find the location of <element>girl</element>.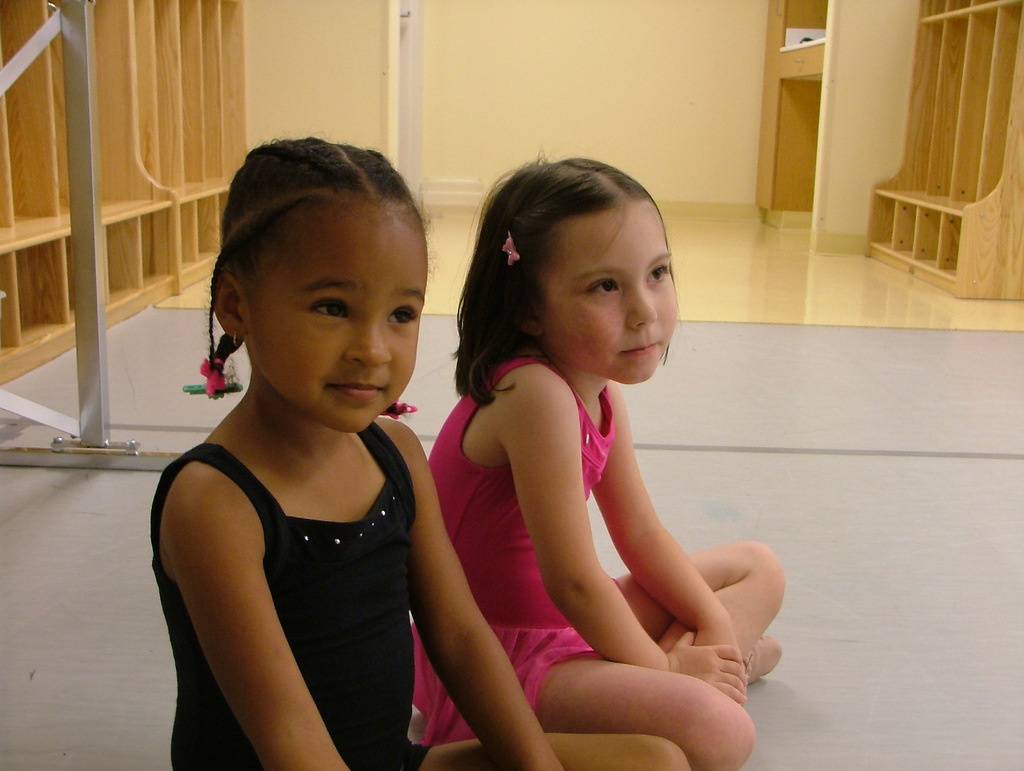
Location: [left=147, top=132, right=690, bottom=770].
